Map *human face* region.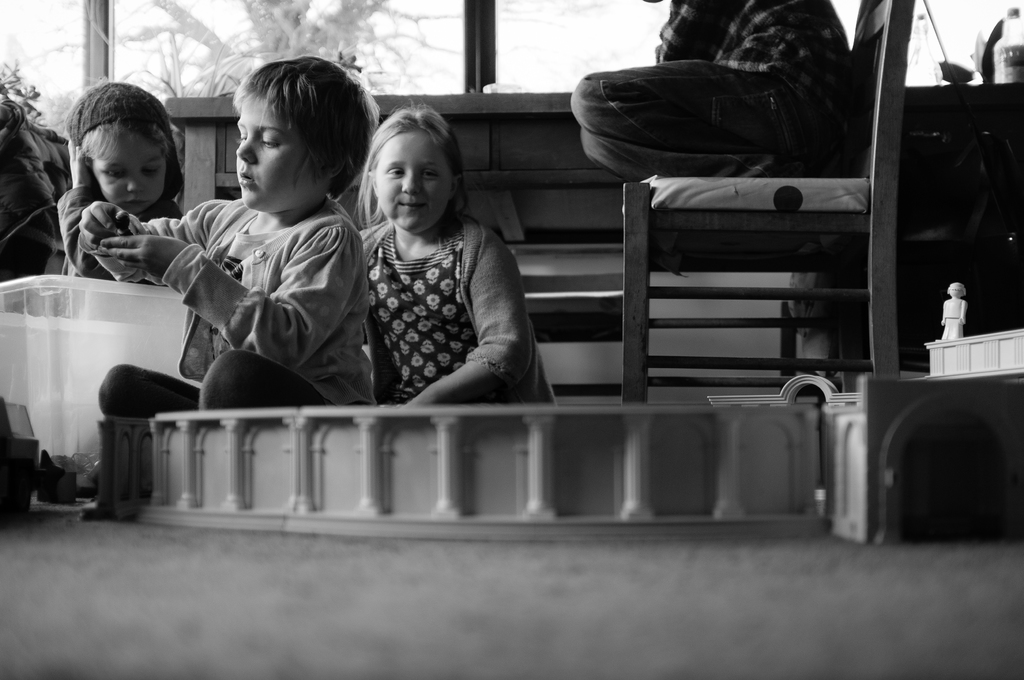
Mapped to 92,136,165,215.
